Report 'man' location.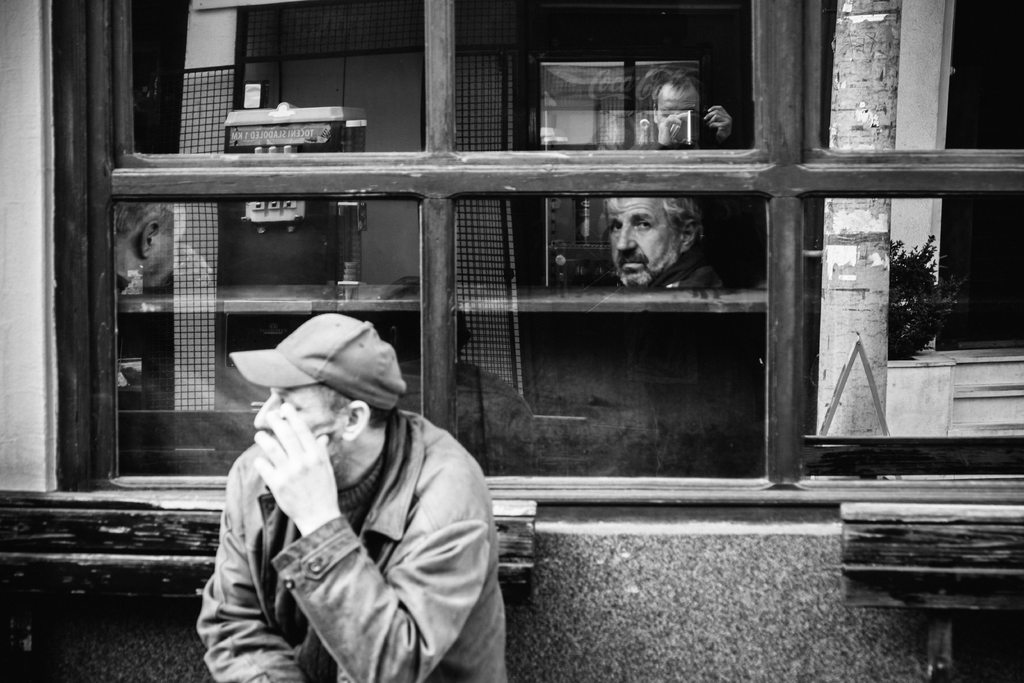
Report: select_region(190, 312, 506, 671).
